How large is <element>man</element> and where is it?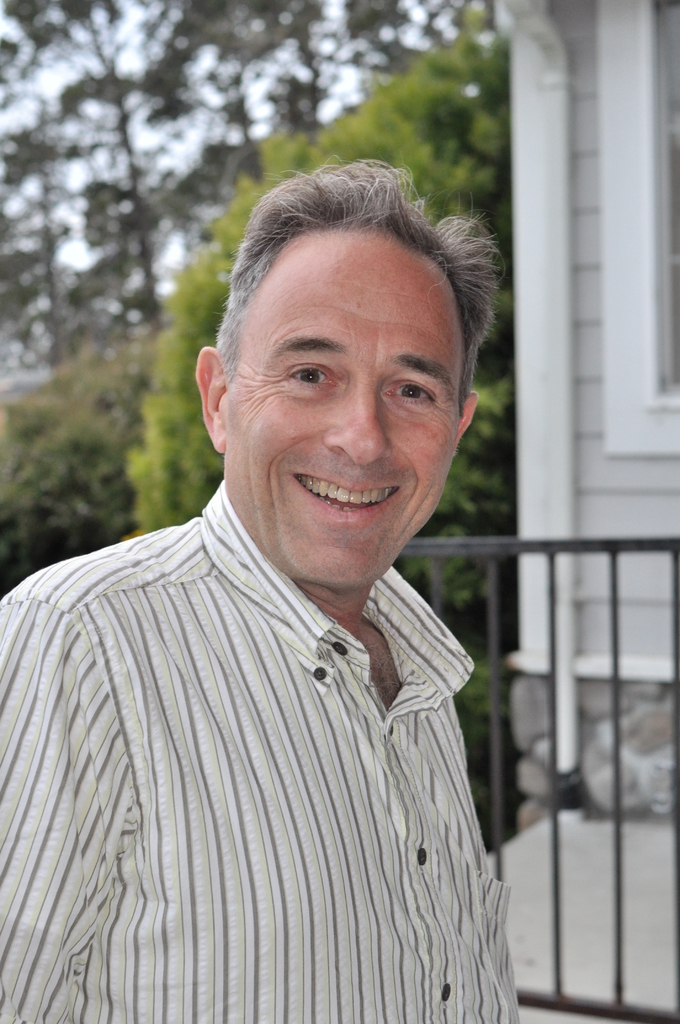
Bounding box: [17,175,557,1012].
